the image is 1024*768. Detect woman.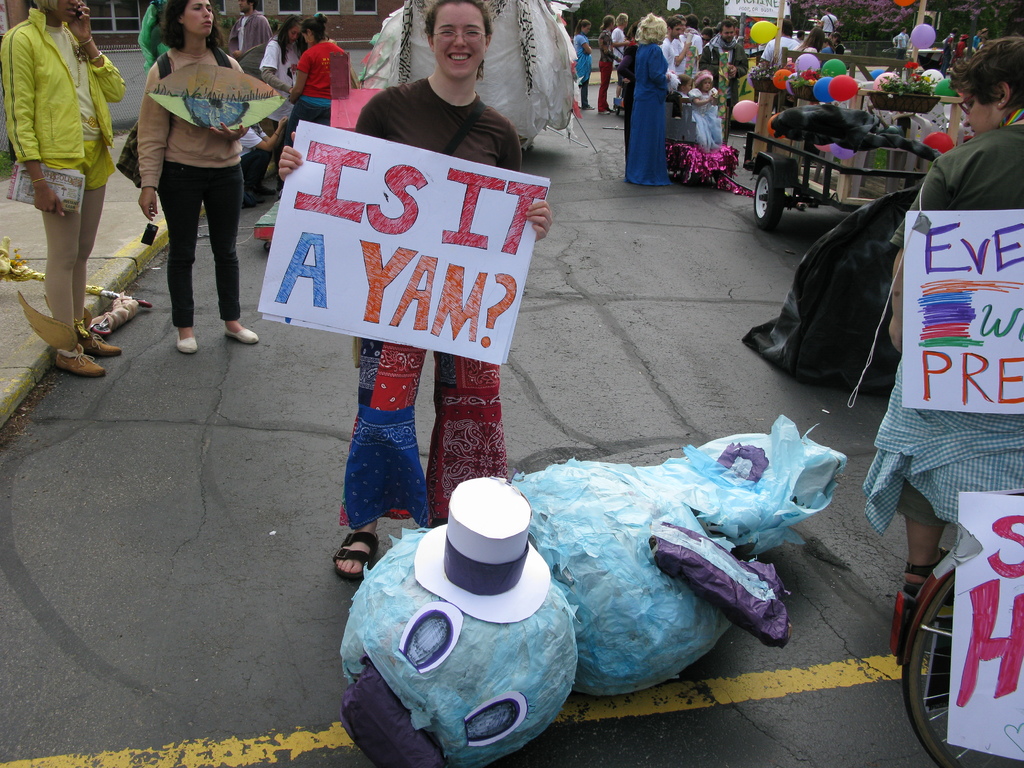
Detection: select_region(284, 0, 554, 583).
